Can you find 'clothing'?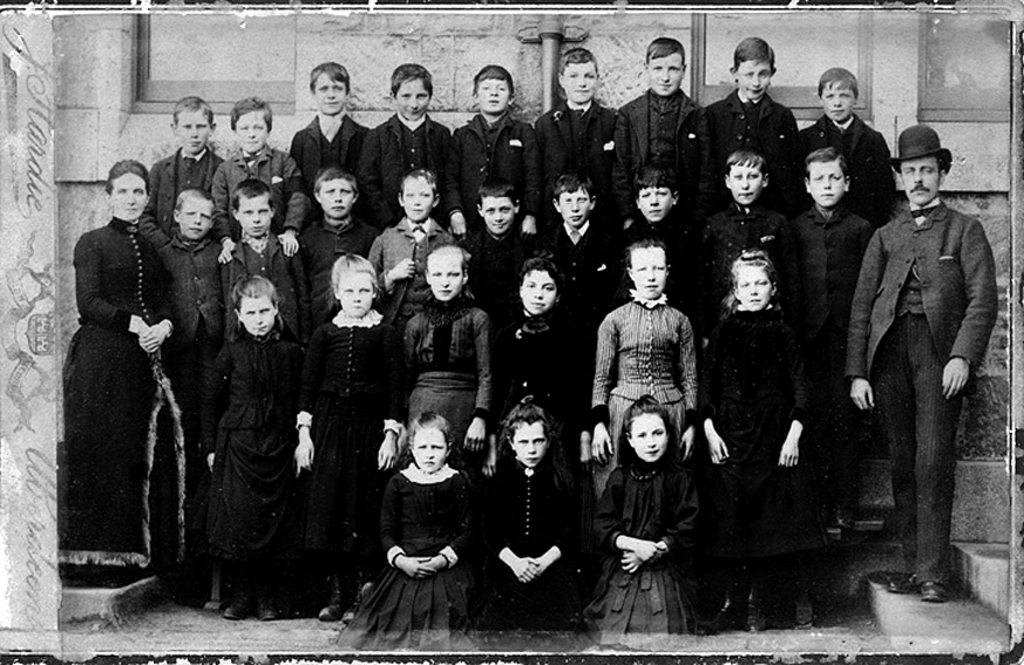
Yes, bounding box: left=354, top=111, right=462, bottom=222.
